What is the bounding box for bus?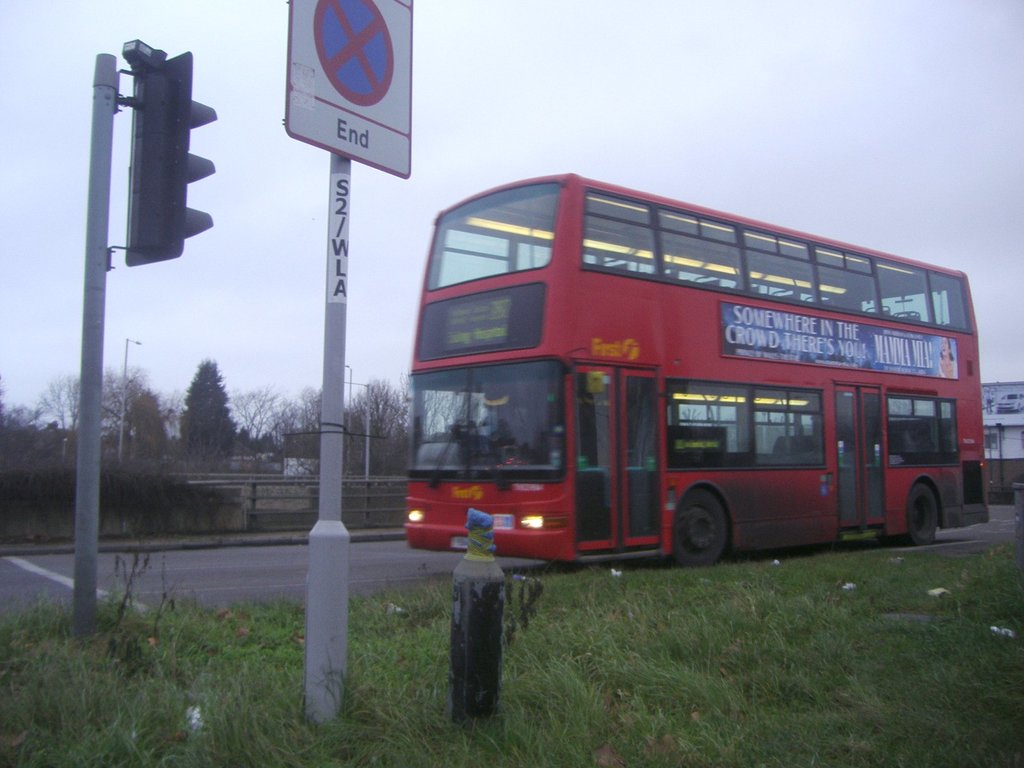
{"left": 401, "top": 166, "right": 996, "bottom": 564}.
